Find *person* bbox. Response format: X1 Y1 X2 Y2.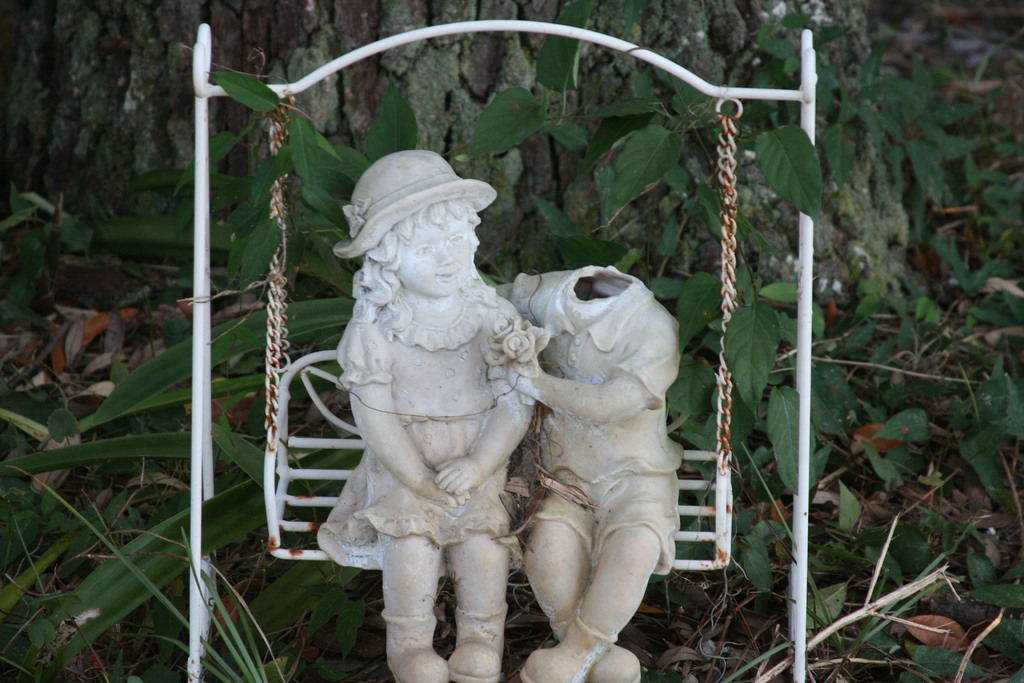
324 150 543 682.
